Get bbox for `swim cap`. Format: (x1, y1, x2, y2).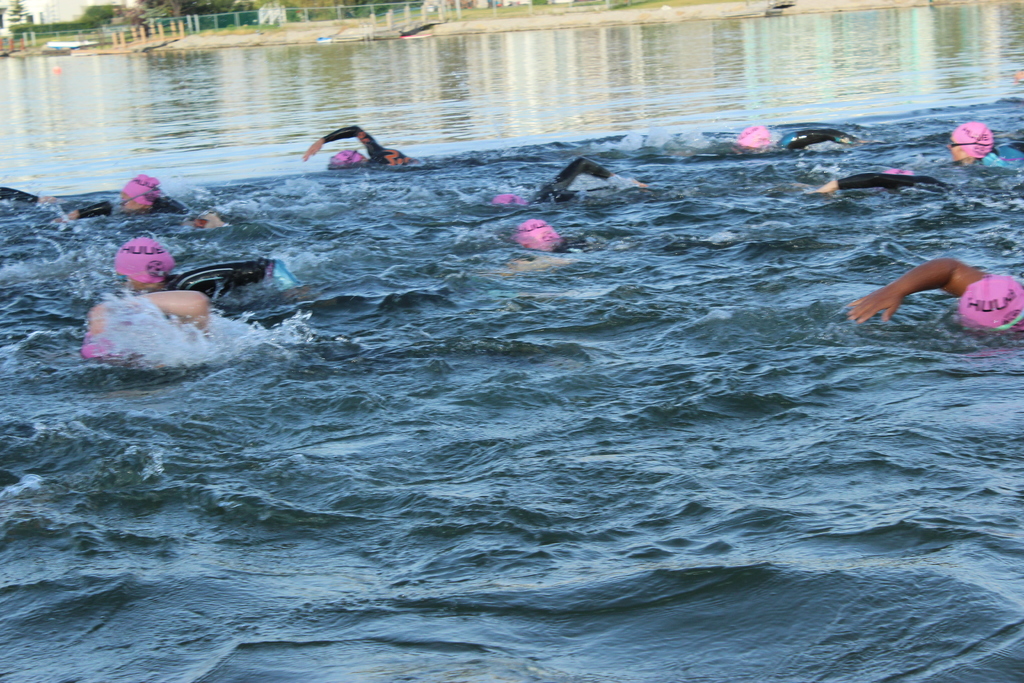
(735, 119, 778, 152).
